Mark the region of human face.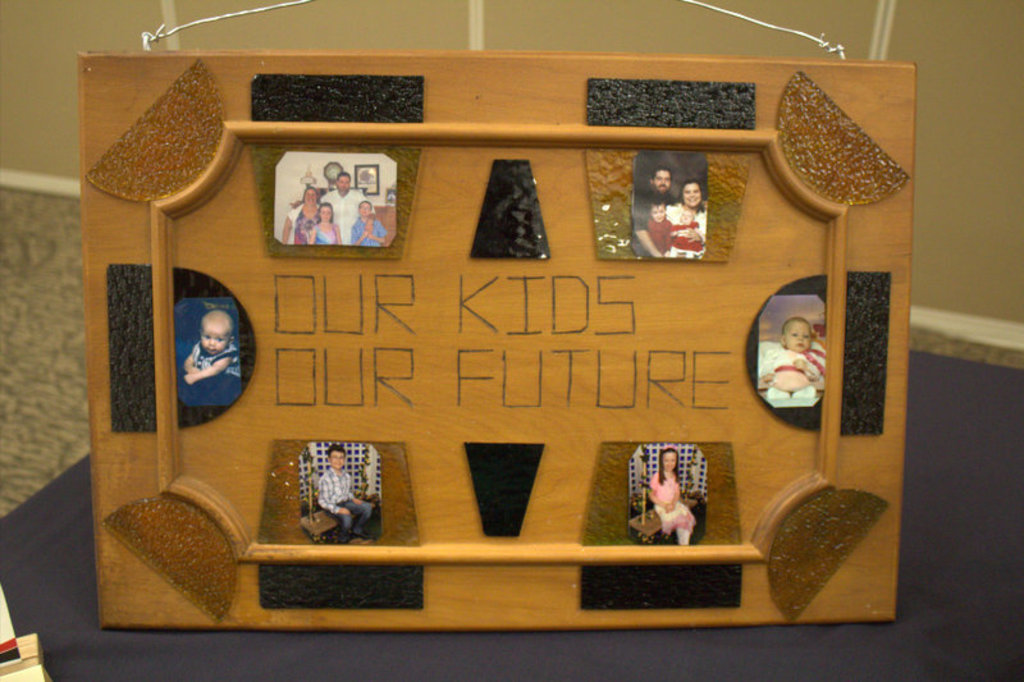
Region: {"left": 197, "top": 315, "right": 233, "bottom": 357}.
